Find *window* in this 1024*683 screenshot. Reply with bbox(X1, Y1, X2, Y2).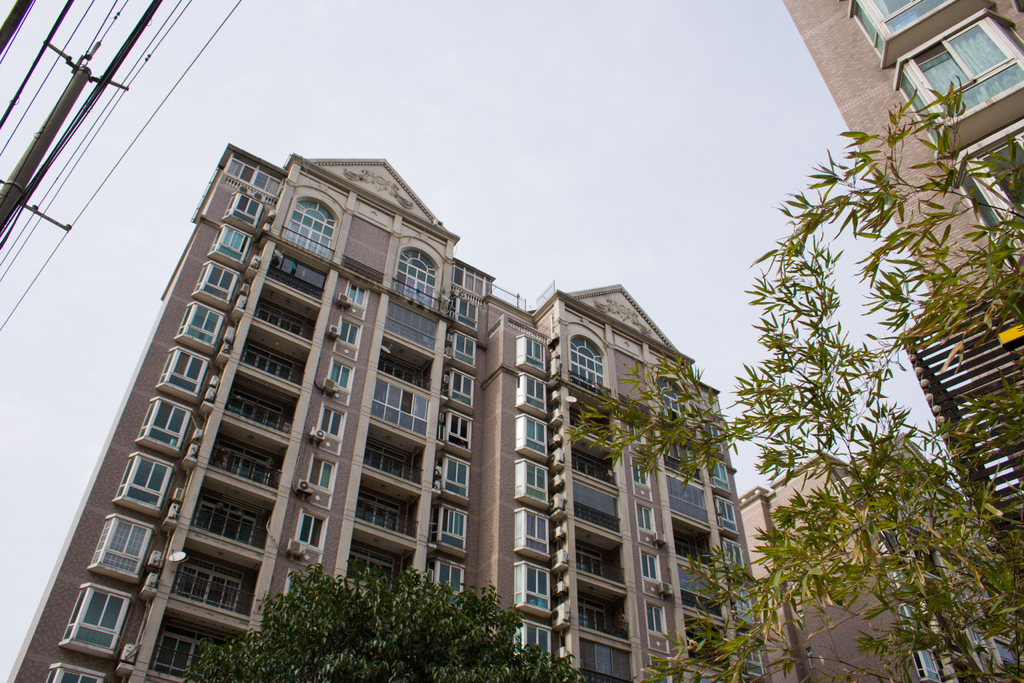
bbox(209, 224, 253, 271).
